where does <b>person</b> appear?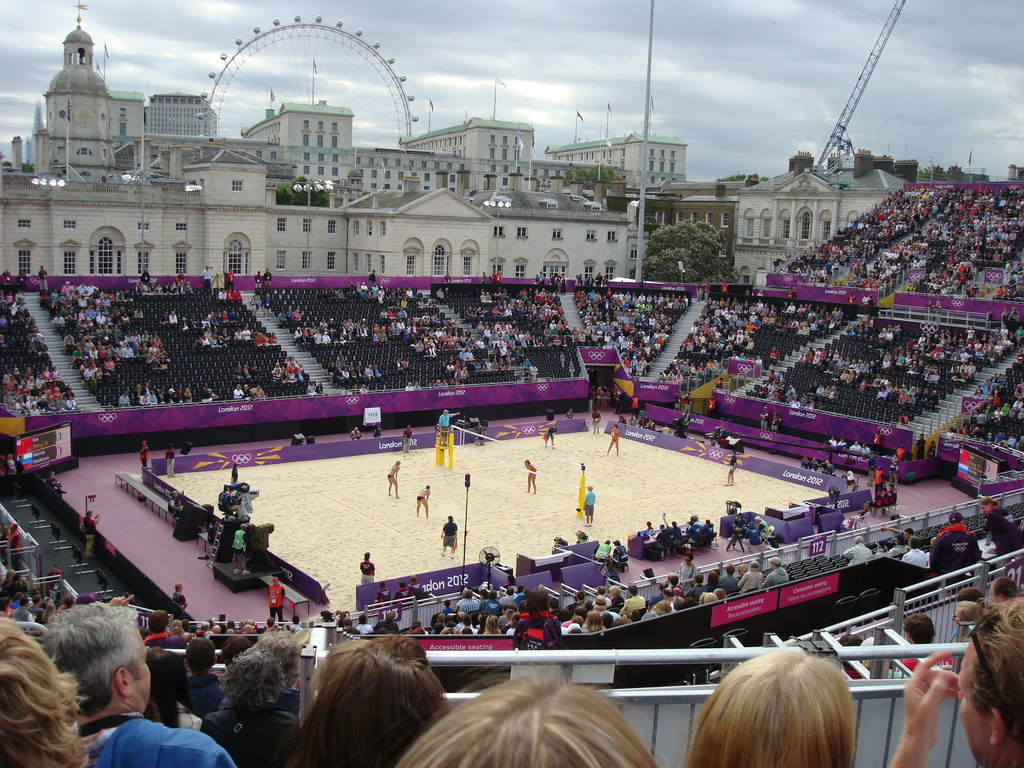
Appears at 596:386:602:410.
